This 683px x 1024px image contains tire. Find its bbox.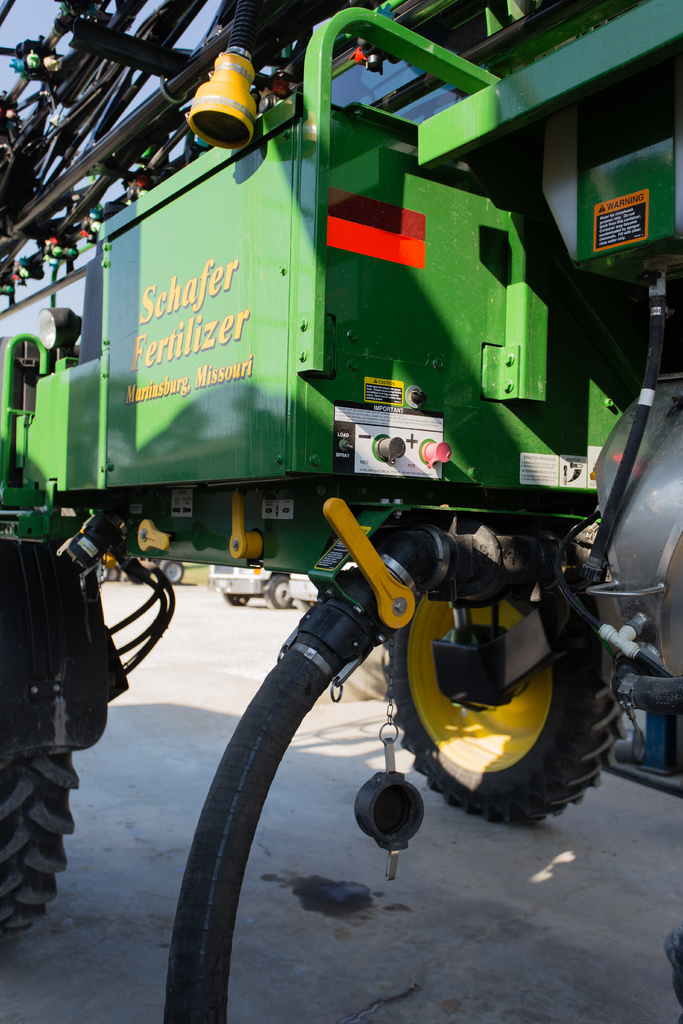
[89, 561, 115, 586].
